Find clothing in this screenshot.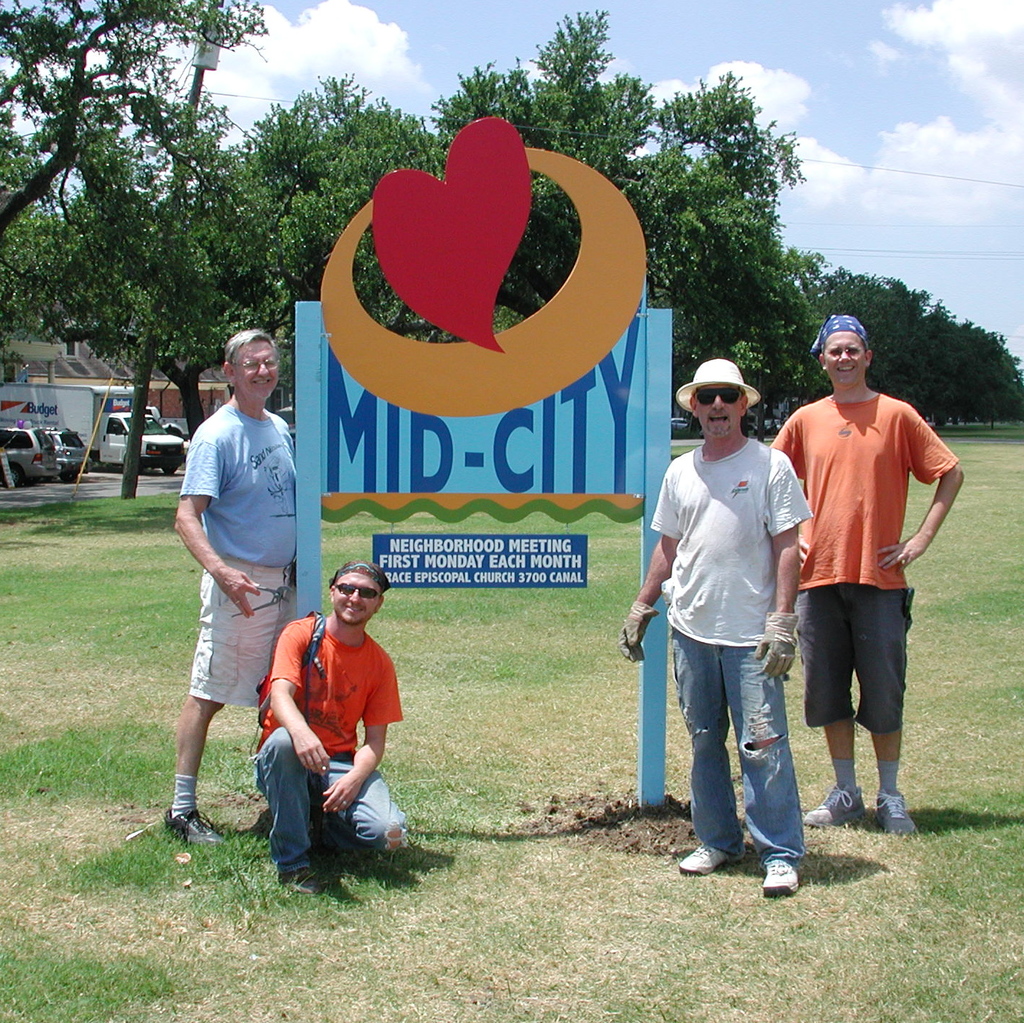
The bounding box for clothing is (648, 437, 810, 868).
